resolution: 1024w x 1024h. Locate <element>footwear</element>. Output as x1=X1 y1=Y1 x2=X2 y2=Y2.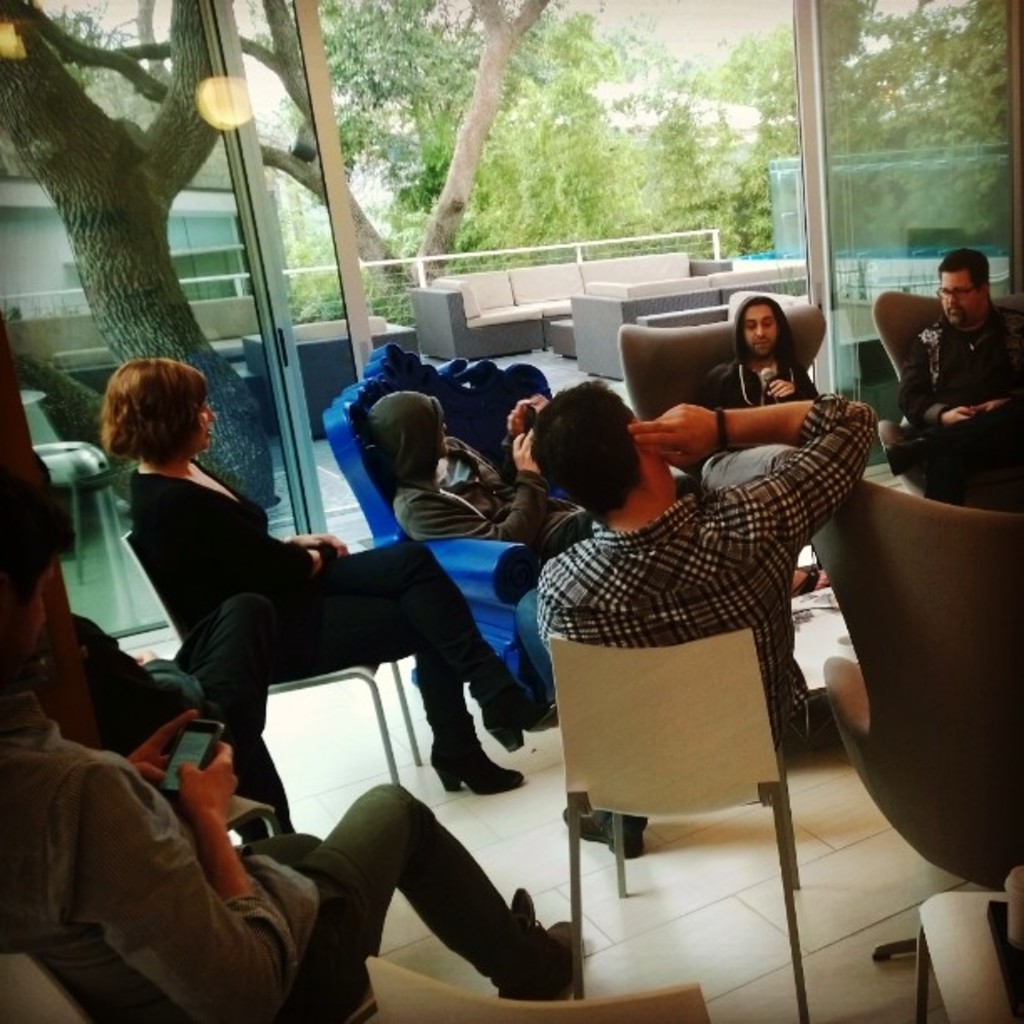
x1=800 y1=569 x2=828 y2=591.
